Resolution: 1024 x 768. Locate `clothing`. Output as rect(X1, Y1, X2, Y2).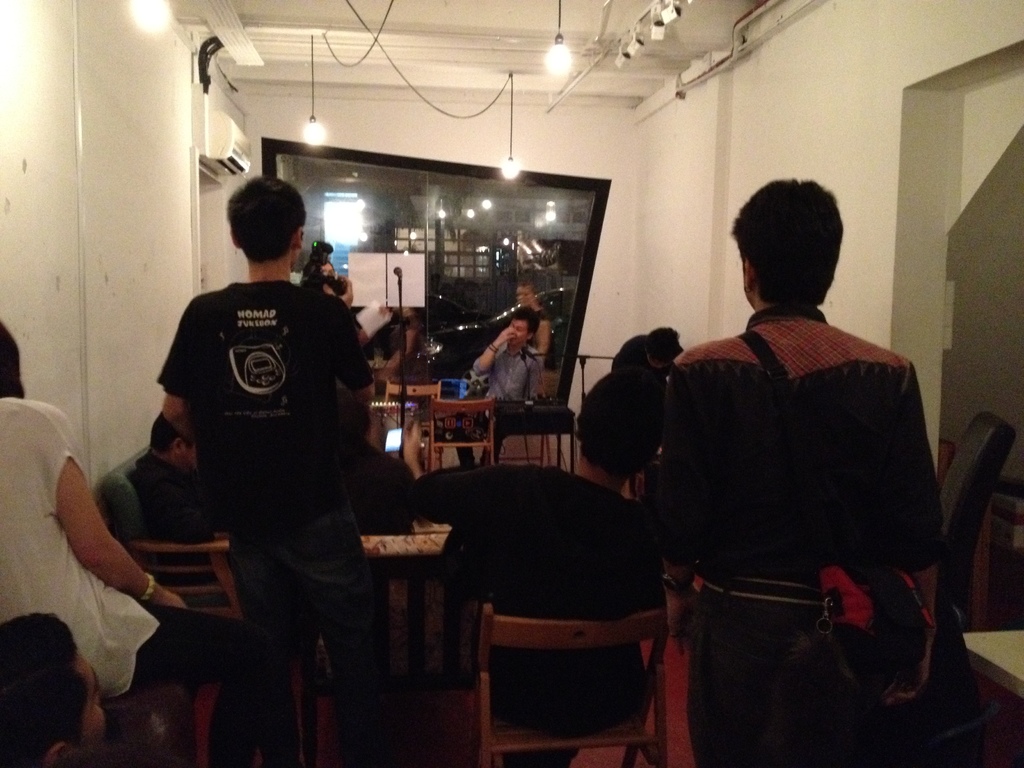
rect(413, 458, 671, 763).
